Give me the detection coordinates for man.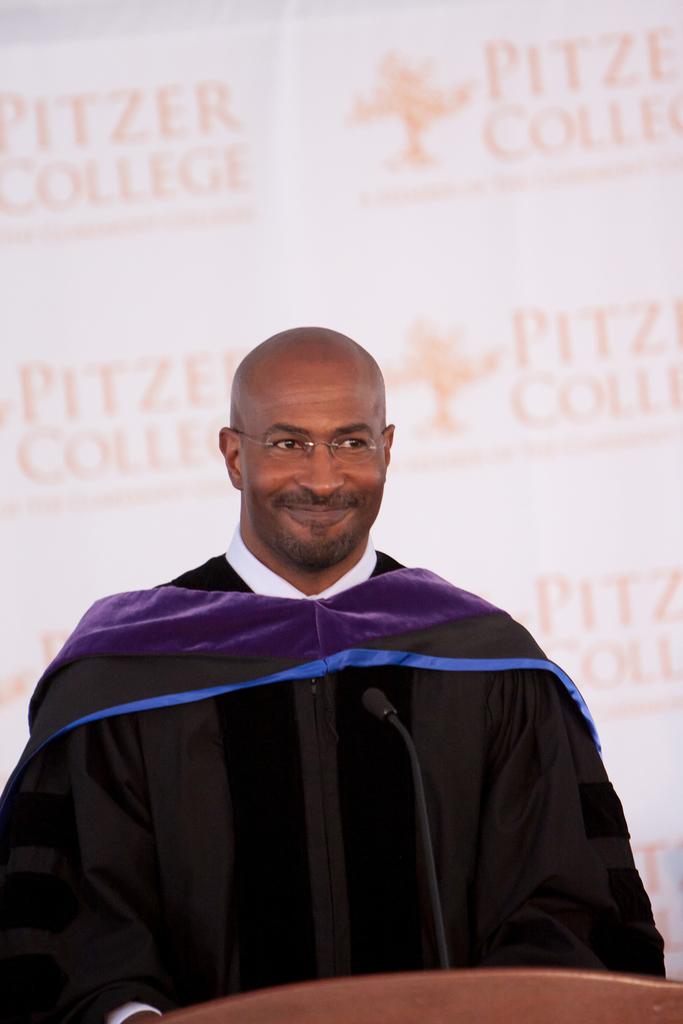
<bbox>17, 320, 630, 1007</bbox>.
